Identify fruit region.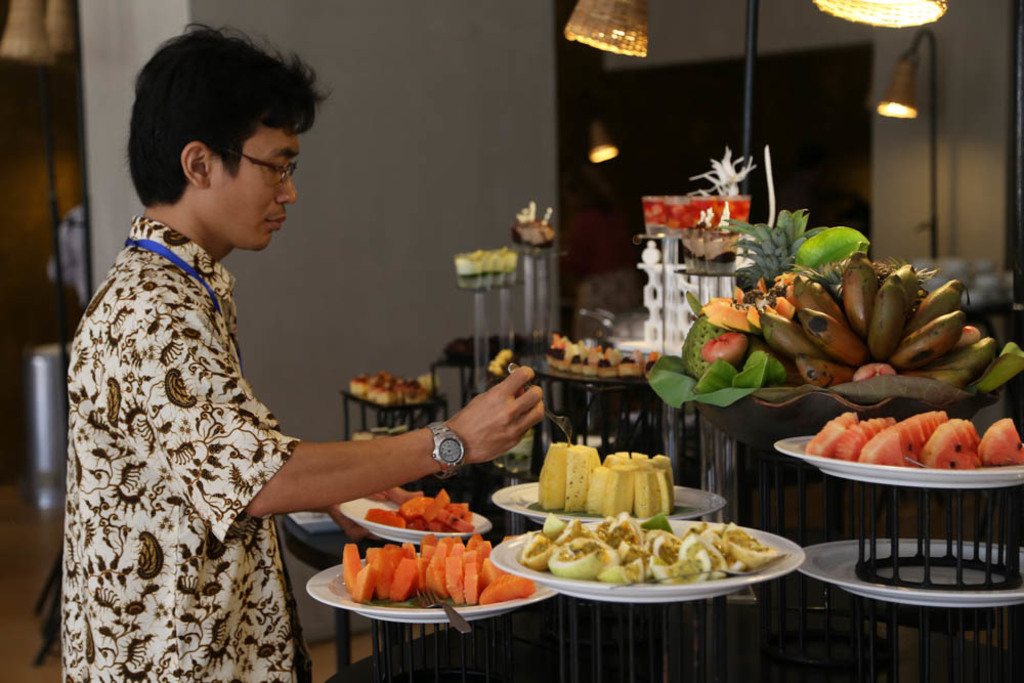
Region: box(921, 425, 975, 468).
